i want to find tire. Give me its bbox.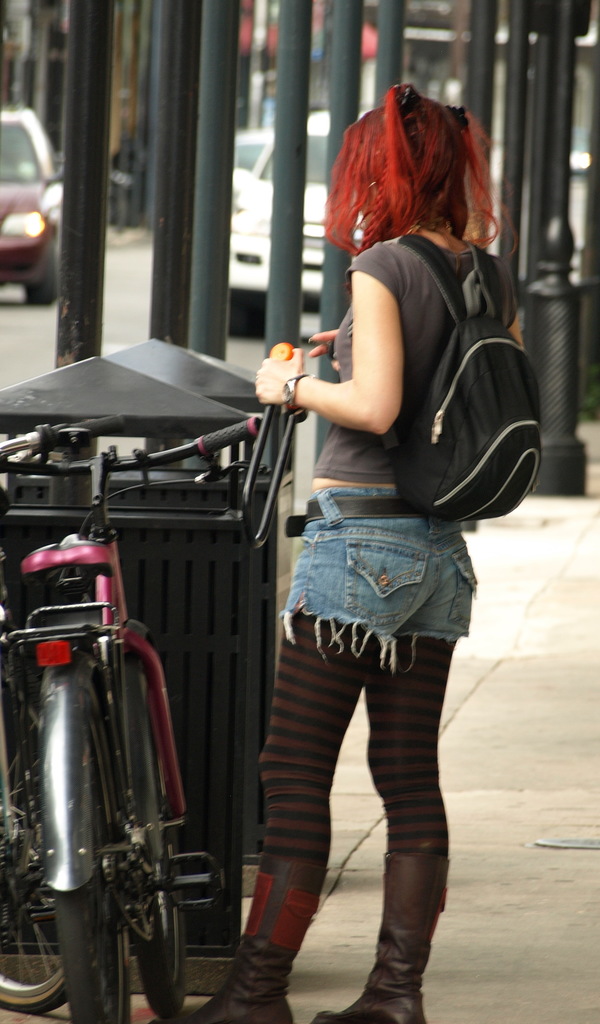
bbox=[24, 239, 58, 305].
